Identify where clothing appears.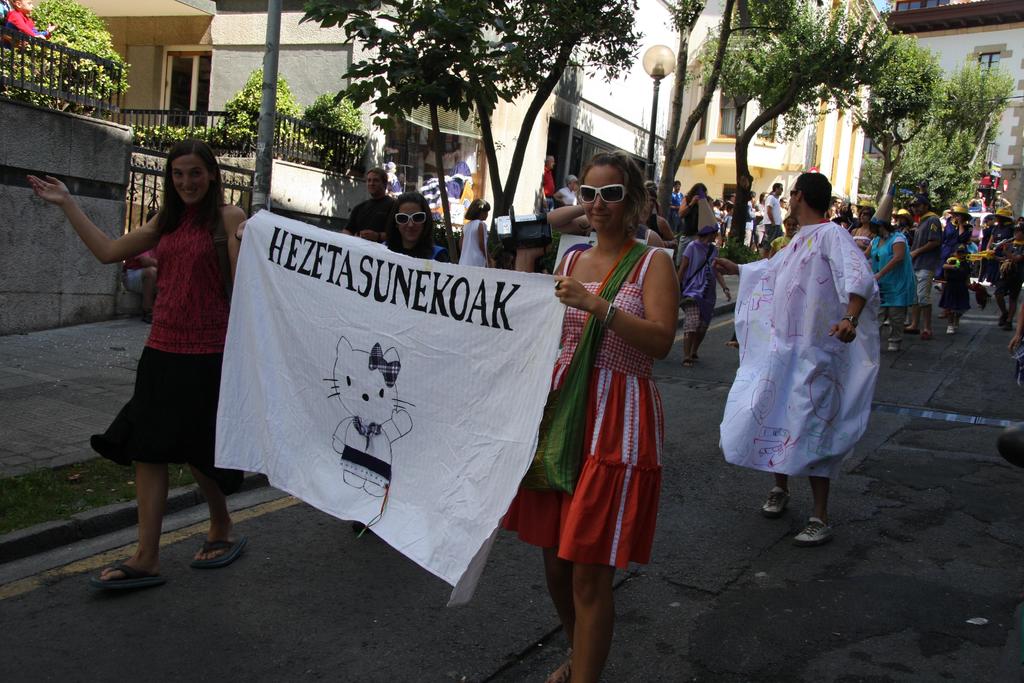
Appears at 499, 241, 664, 570.
